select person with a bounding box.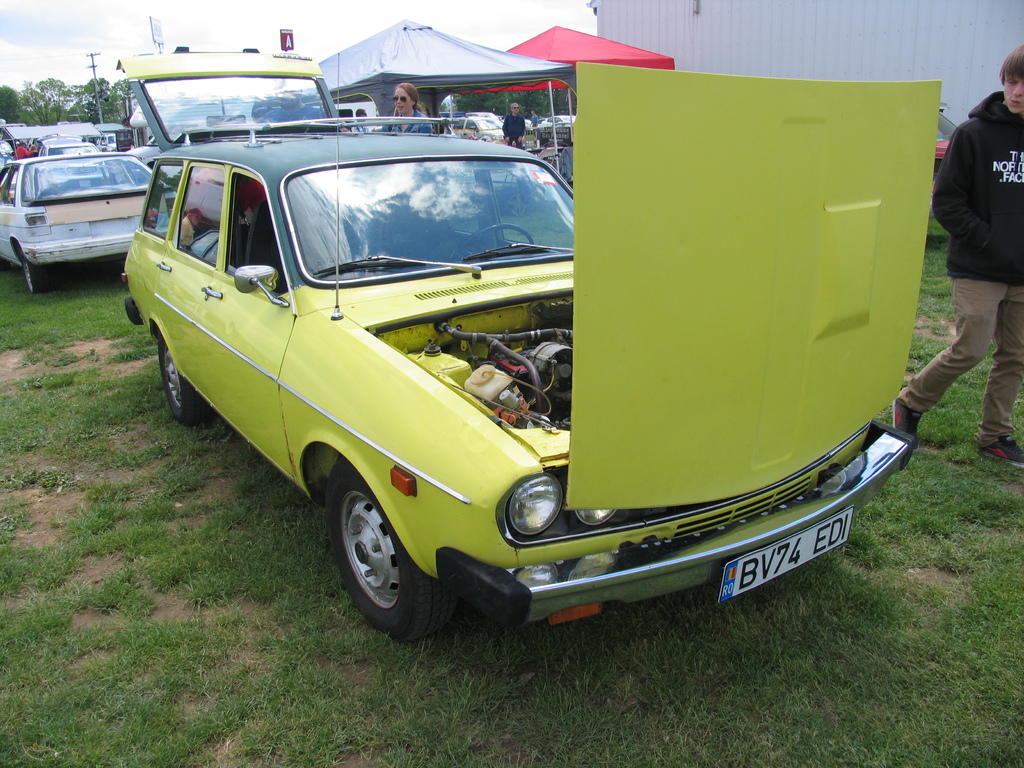
left=17, top=144, right=38, bottom=157.
